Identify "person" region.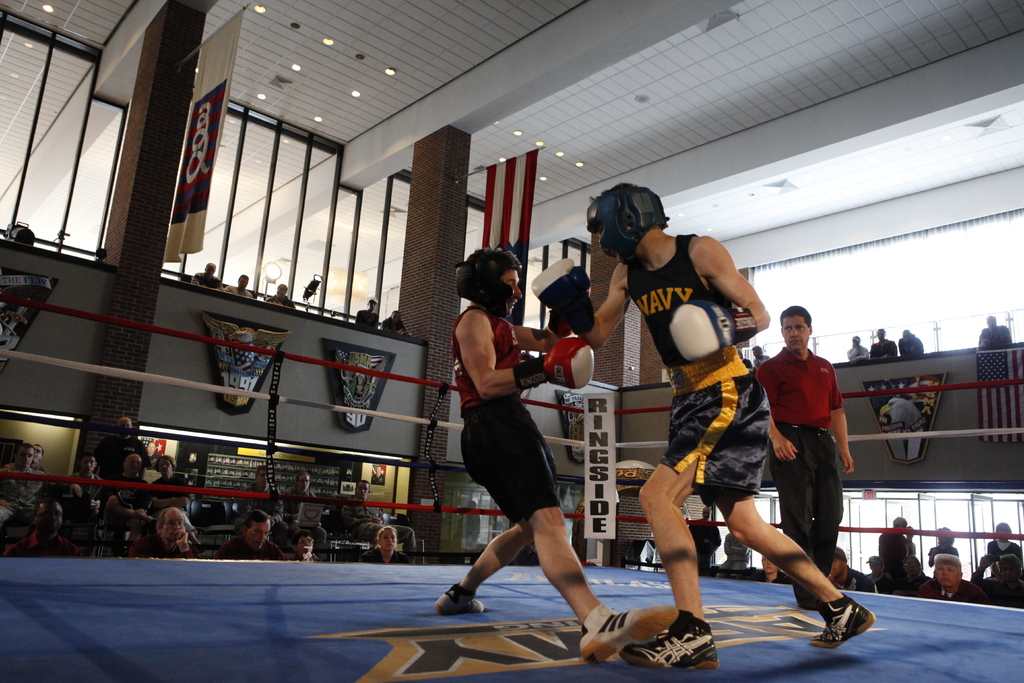
Region: Rect(188, 263, 227, 293).
